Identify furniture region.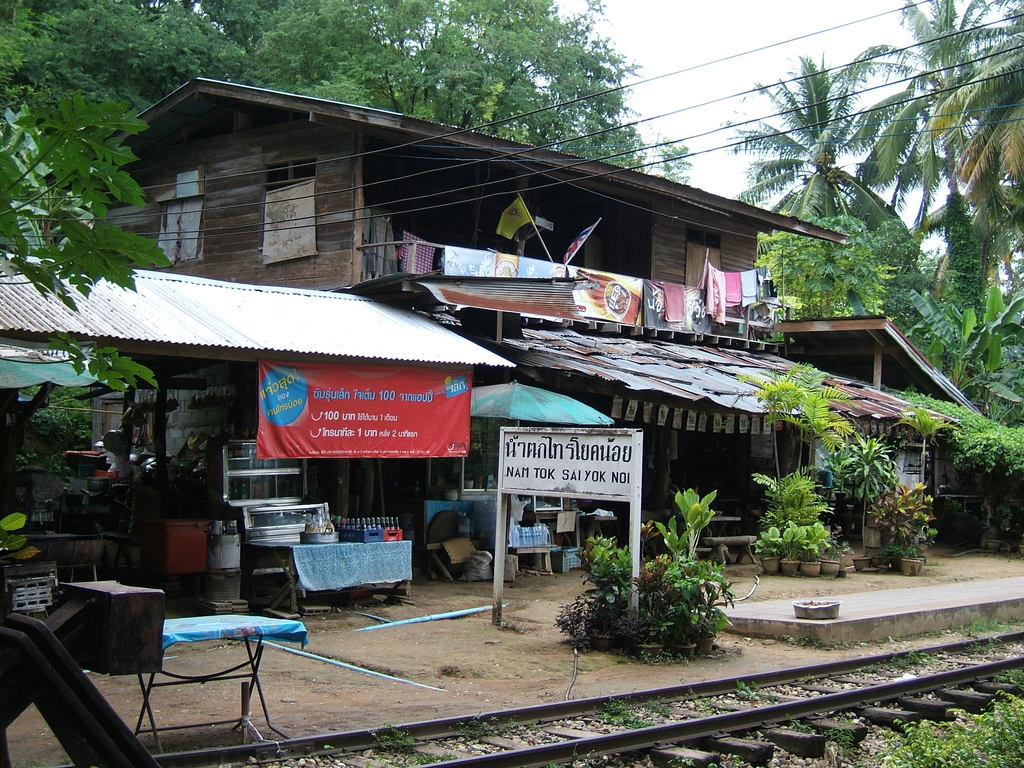
Region: left=241, top=532, right=412, bottom=618.
